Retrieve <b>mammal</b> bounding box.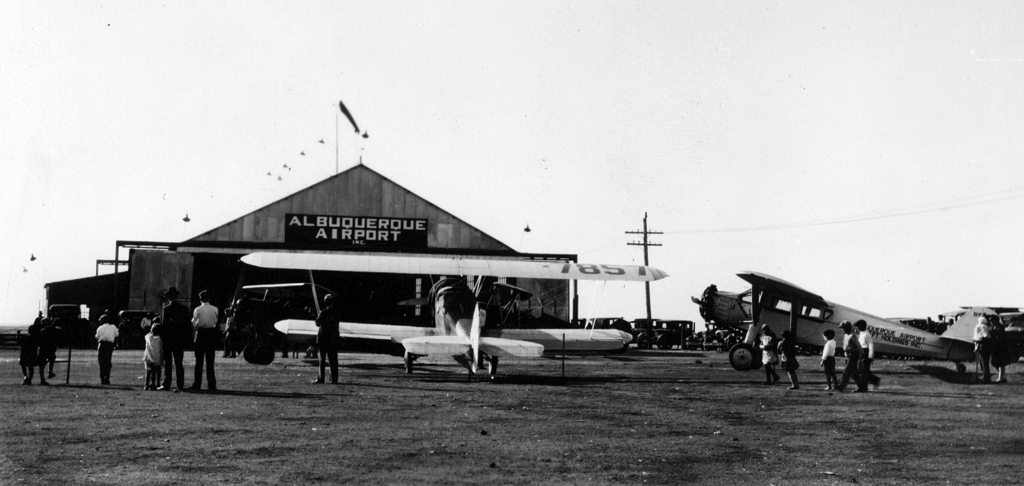
Bounding box: (140, 310, 152, 336).
